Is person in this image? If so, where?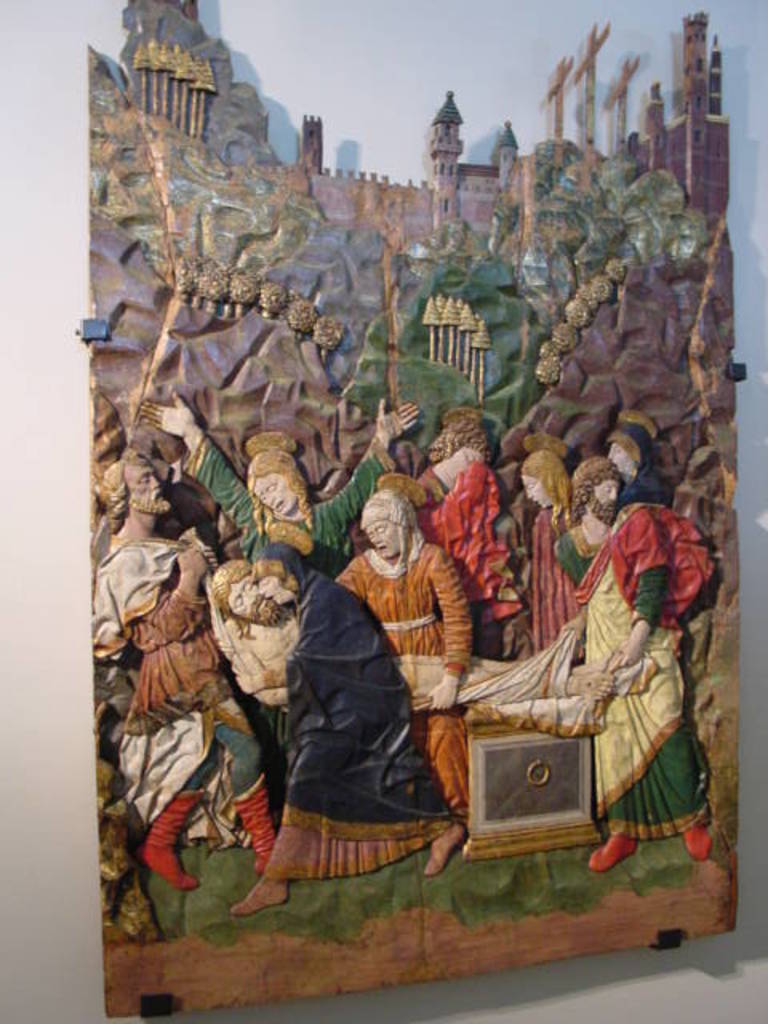
Yes, at {"x1": 552, "y1": 459, "x2": 717, "y2": 856}.
